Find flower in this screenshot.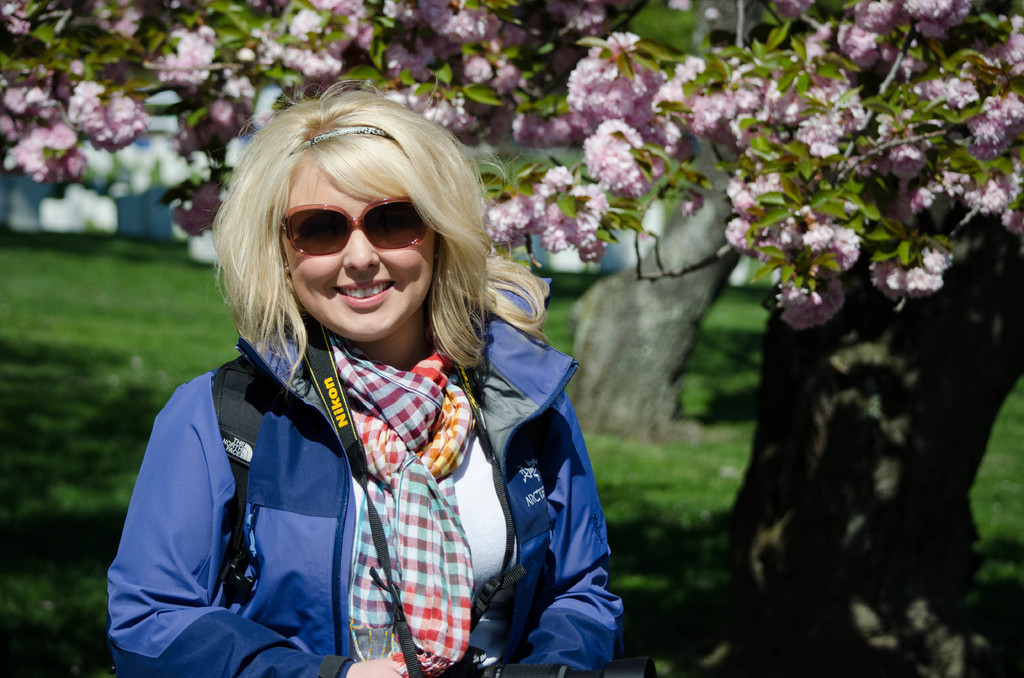
The bounding box for flower is [x1=900, y1=264, x2=943, y2=296].
